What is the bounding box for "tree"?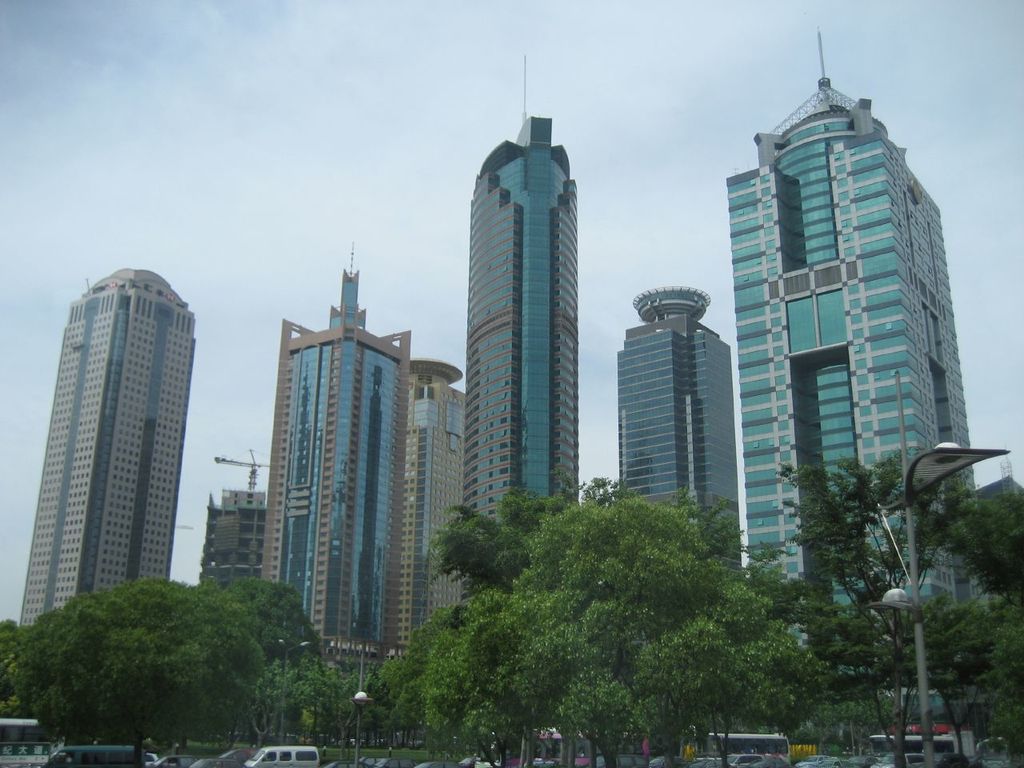
pyautogui.locateOnScreen(779, 458, 903, 767).
